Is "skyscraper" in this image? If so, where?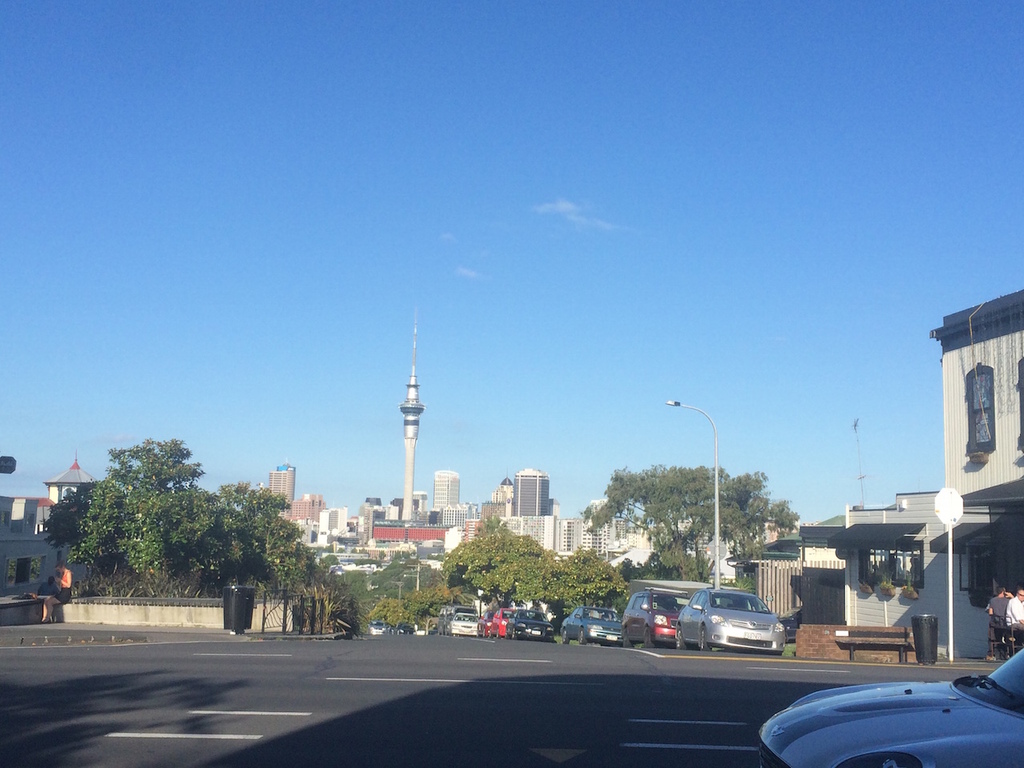
Yes, at 607, 517, 634, 553.
